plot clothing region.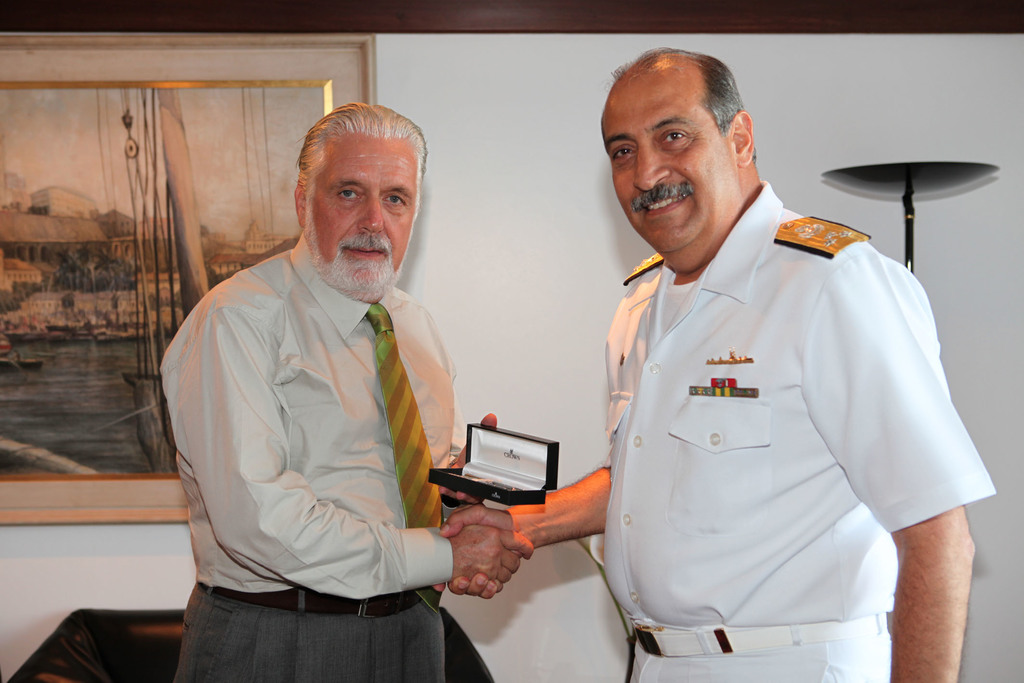
Plotted at 567/181/979/652.
